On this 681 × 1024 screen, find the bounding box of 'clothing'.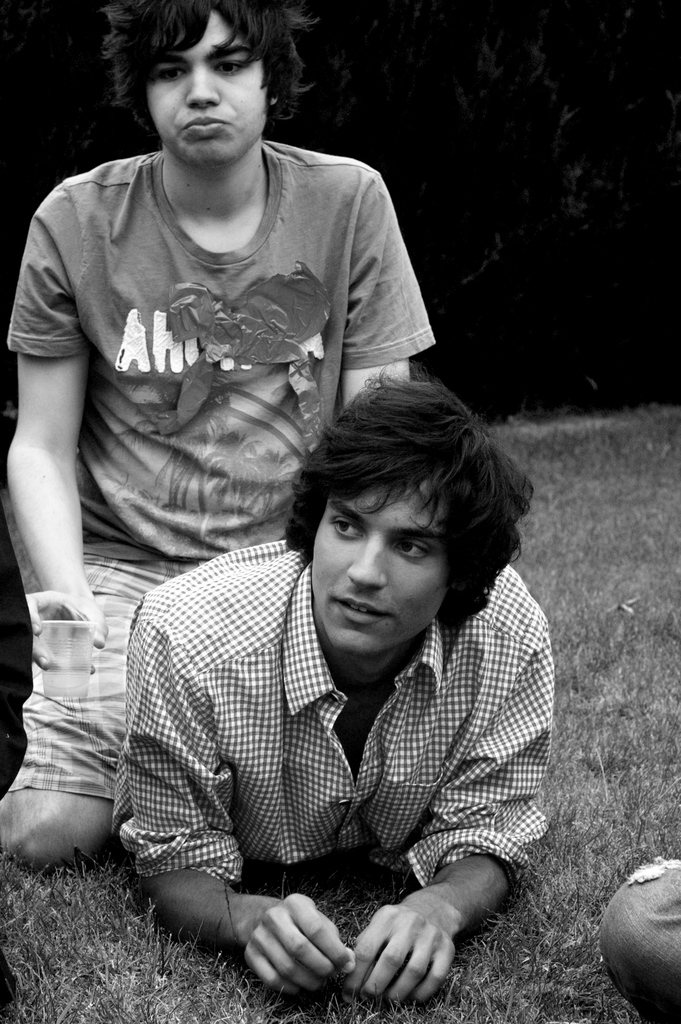
Bounding box: (598, 856, 680, 1023).
